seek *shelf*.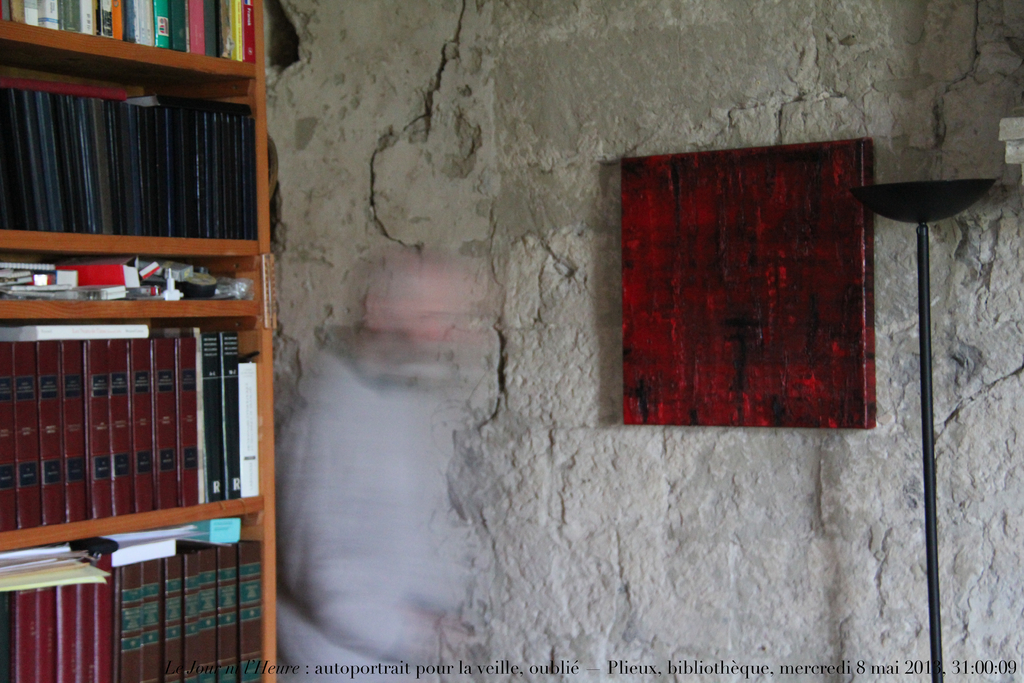
<bbox>0, 519, 271, 682</bbox>.
